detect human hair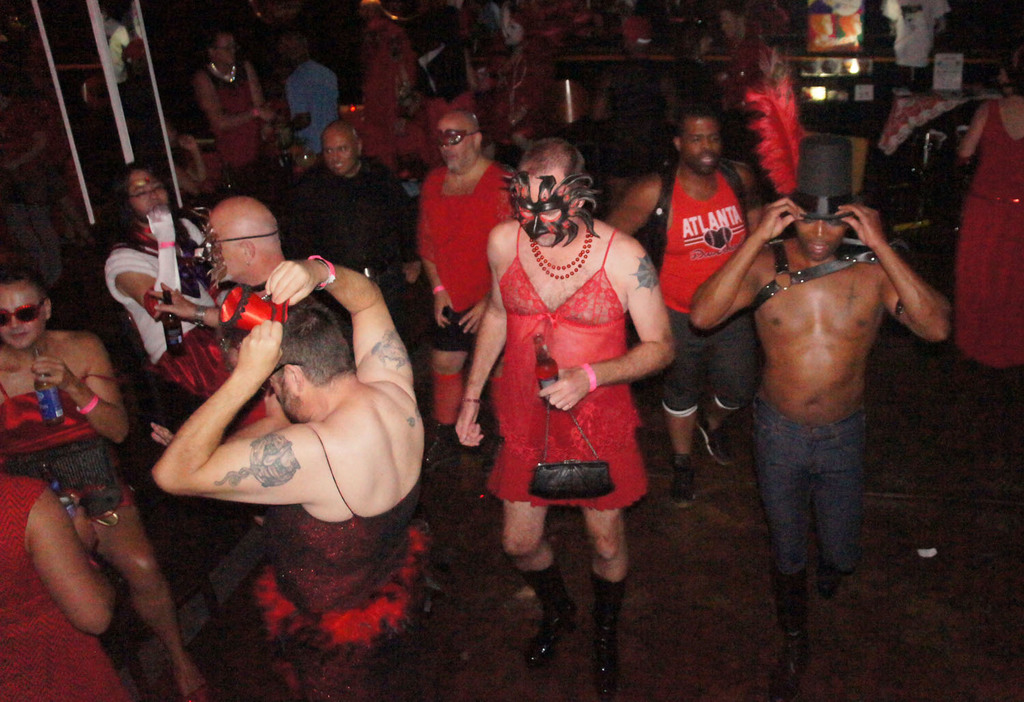
pyautogui.locateOnScreen(205, 29, 234, 53)
